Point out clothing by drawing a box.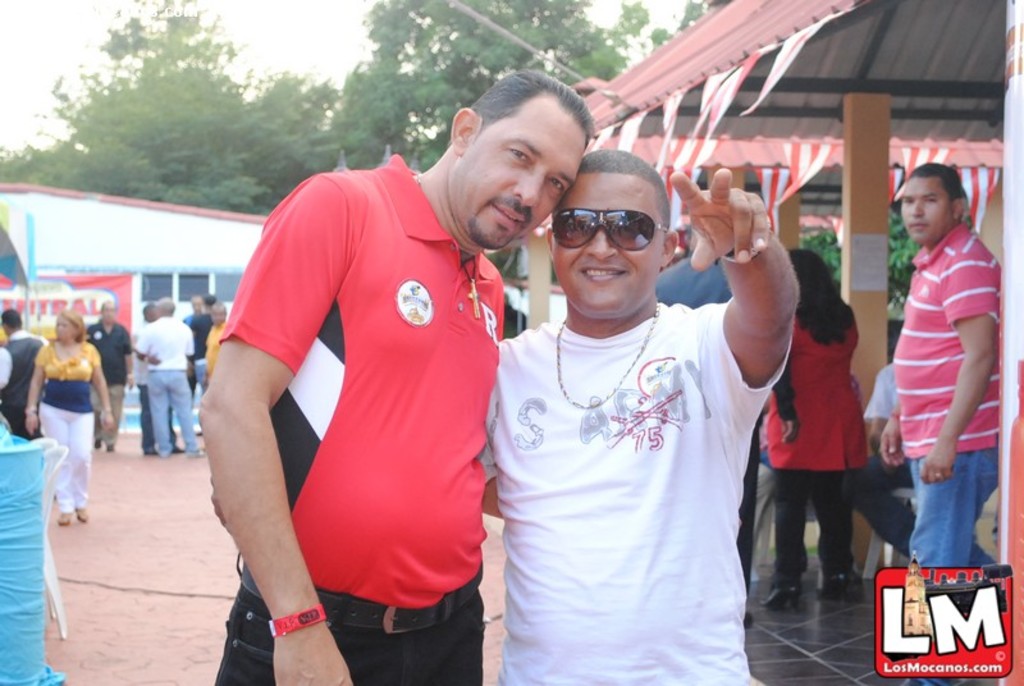
region(35, 338, 104, 504).
